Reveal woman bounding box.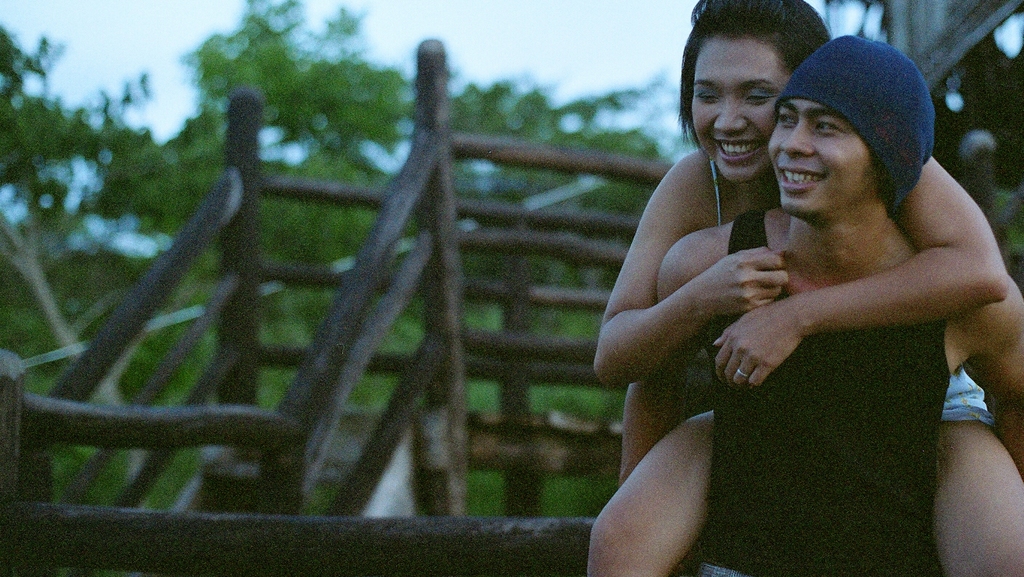
Revealed: (584, 0, 1007, 489).
